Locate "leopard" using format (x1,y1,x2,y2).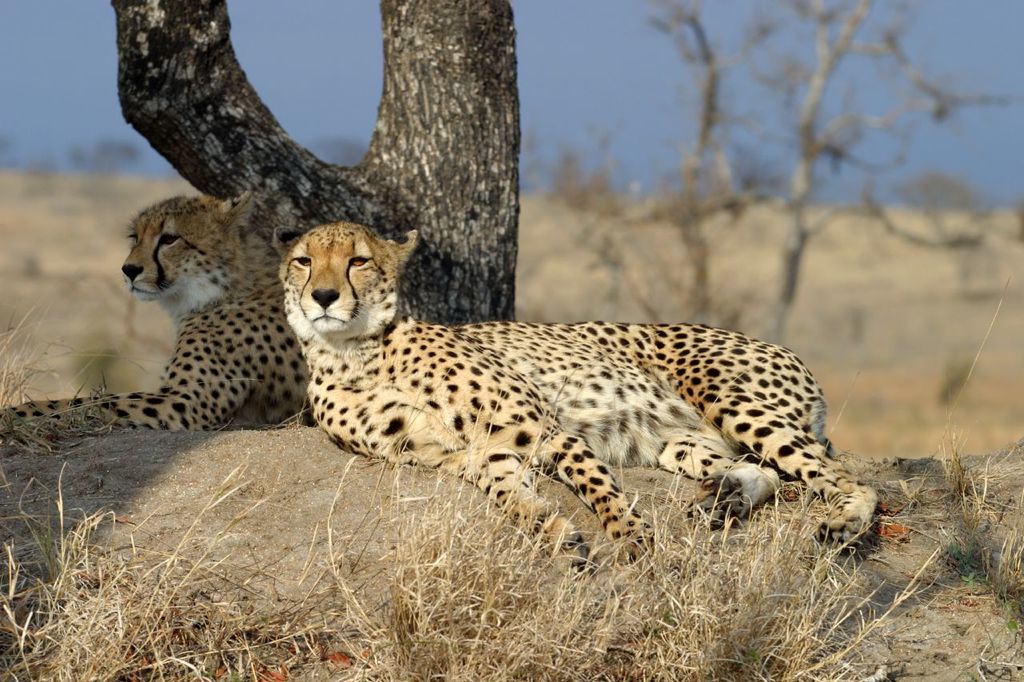
(272,220,882,577).
